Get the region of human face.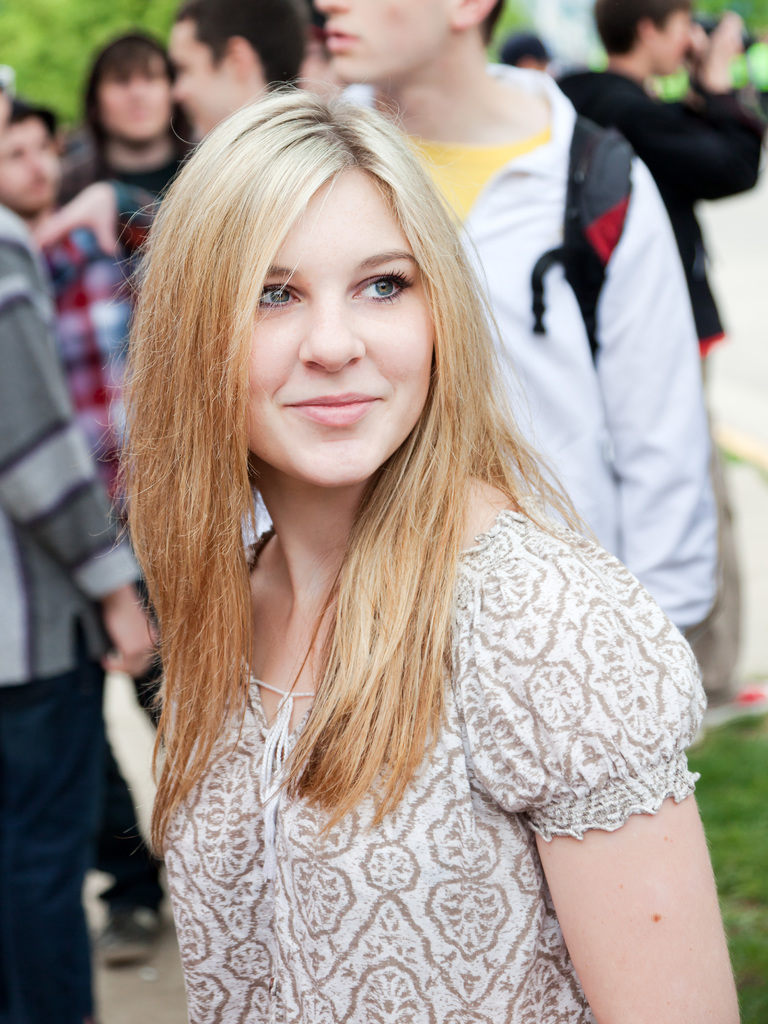
locate(100, 53, 177, 149).
